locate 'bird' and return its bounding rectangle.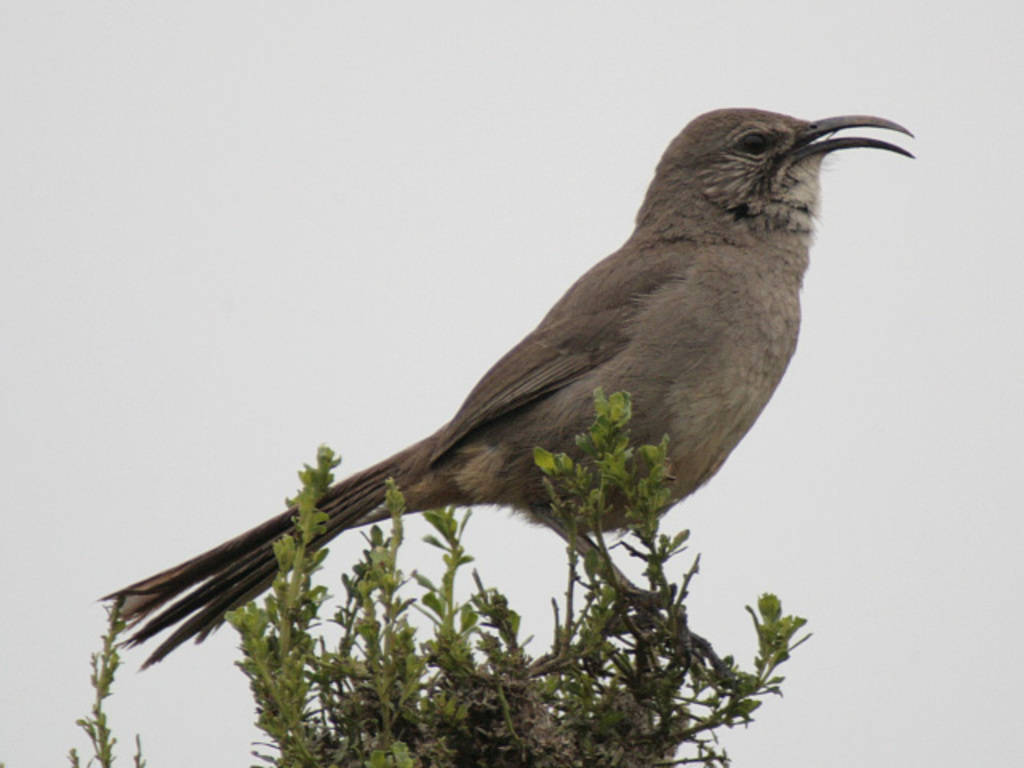
{"x1": 118, "y1": 106, "x2": 912, "y2": 605}.
